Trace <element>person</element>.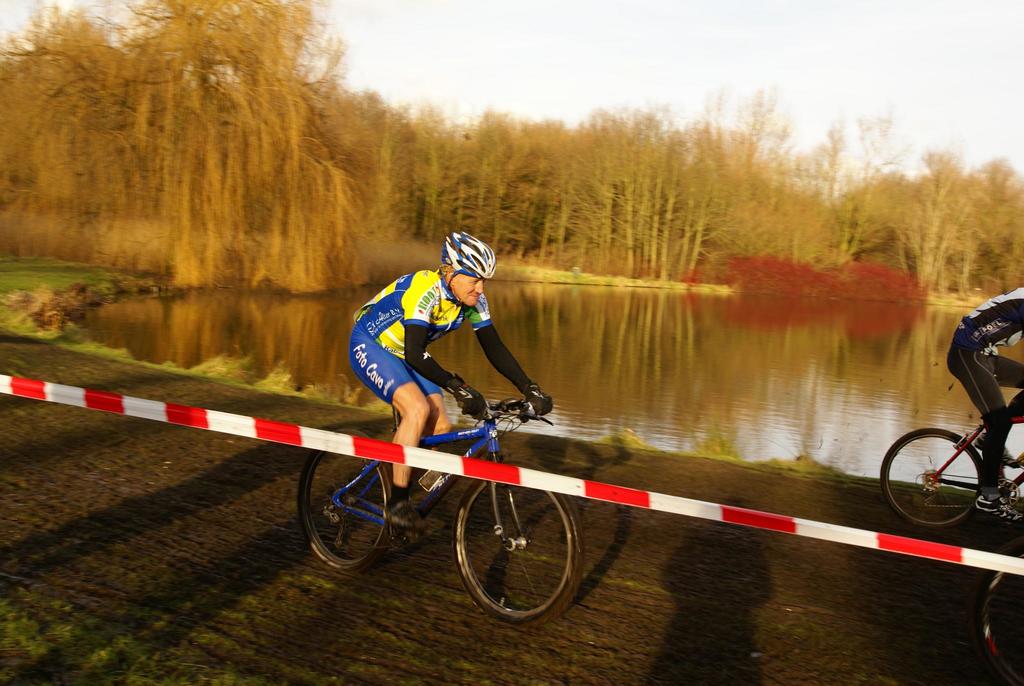
Traced to [x1=349, y1=230, x2=552, y2=539].
